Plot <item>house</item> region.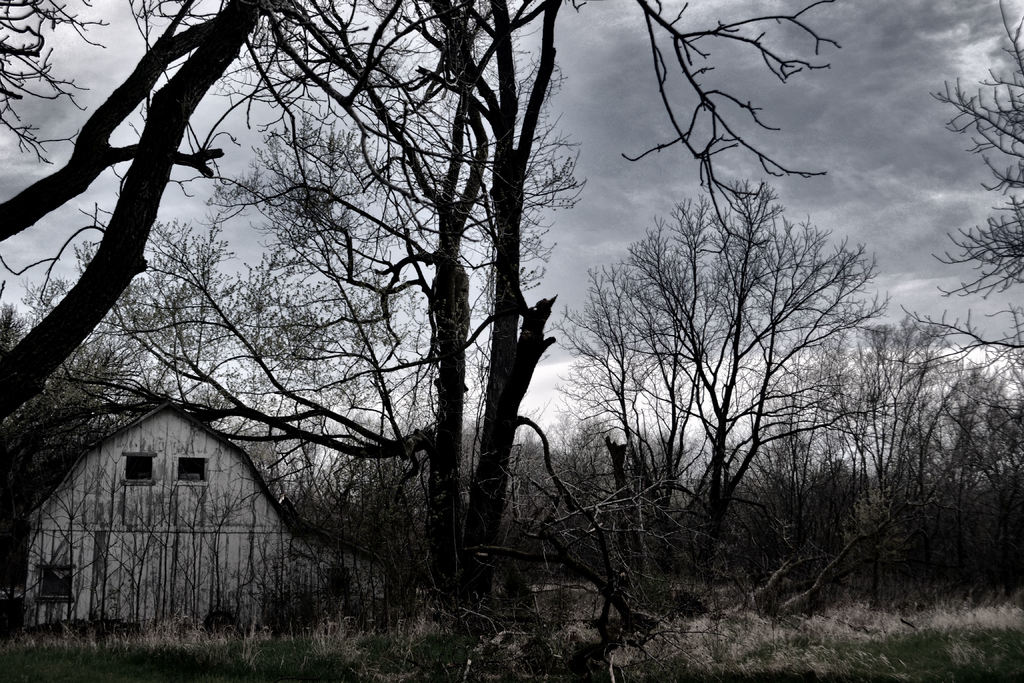
Plotted at l=2, t=401, r=391, b=636.
